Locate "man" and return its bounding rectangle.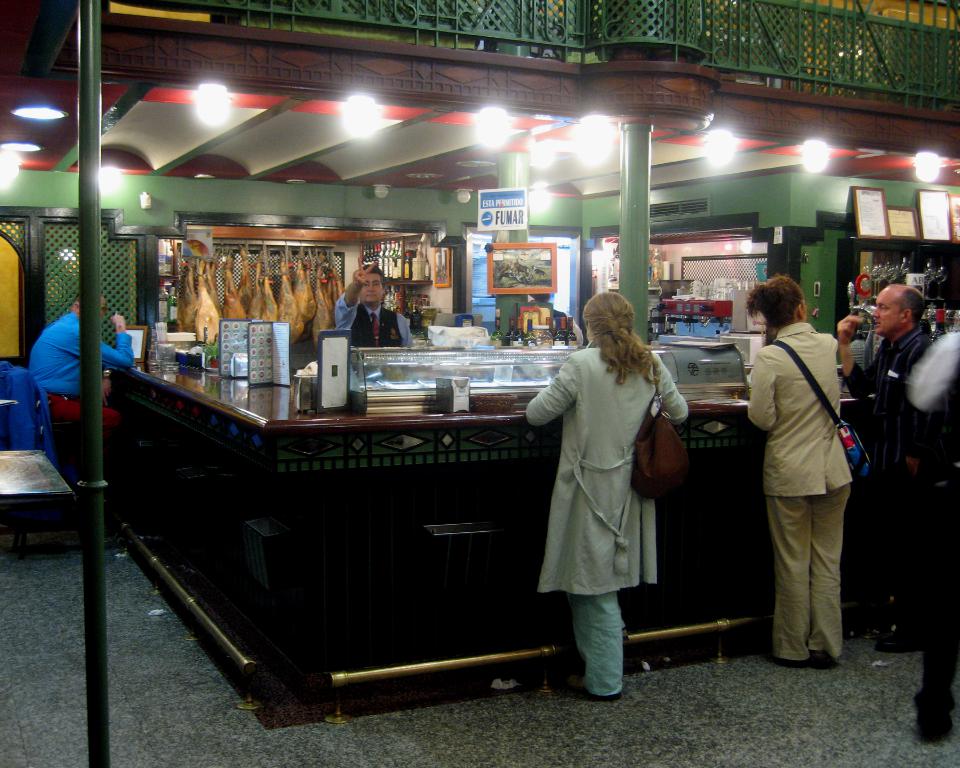
(x1=23, y1=293, x2=134, y2=443).
